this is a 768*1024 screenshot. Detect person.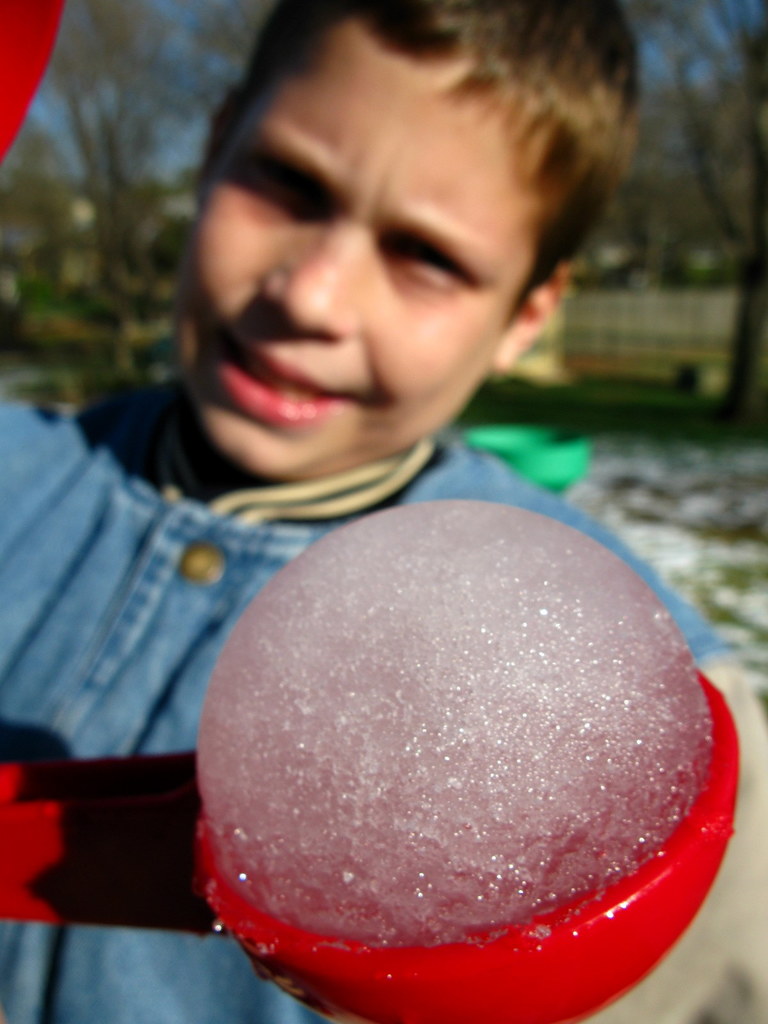
locate(0, 0, 767, 1023).
